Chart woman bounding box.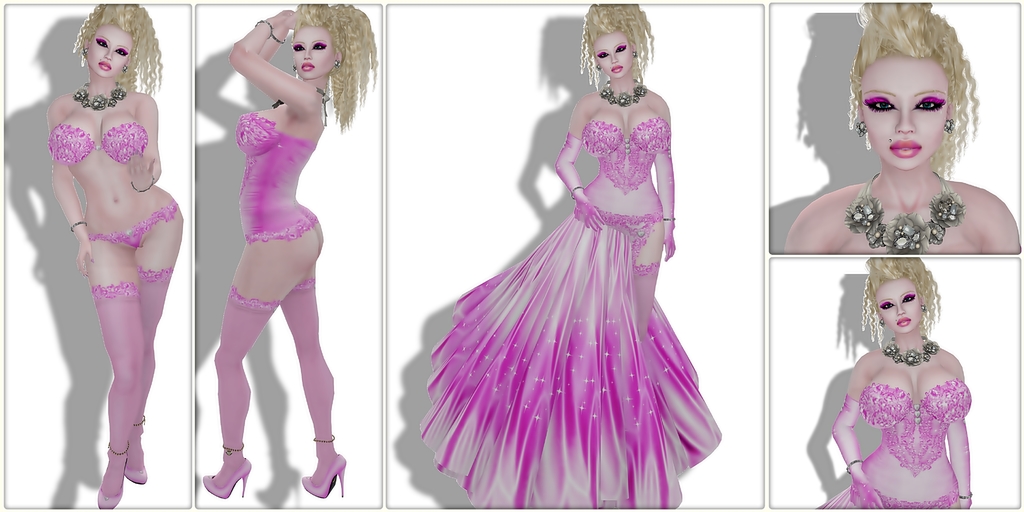
Charted: l=817, t=259, r=977, b=509.
